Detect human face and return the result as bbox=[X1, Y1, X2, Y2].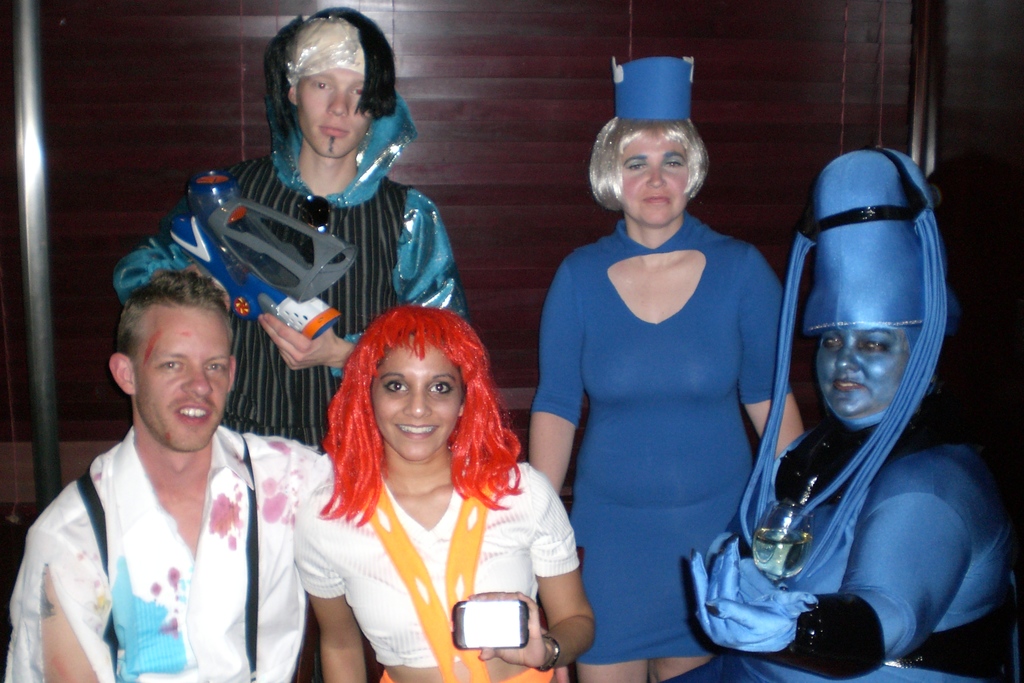
bbox=[616, 133, 691, 230].
